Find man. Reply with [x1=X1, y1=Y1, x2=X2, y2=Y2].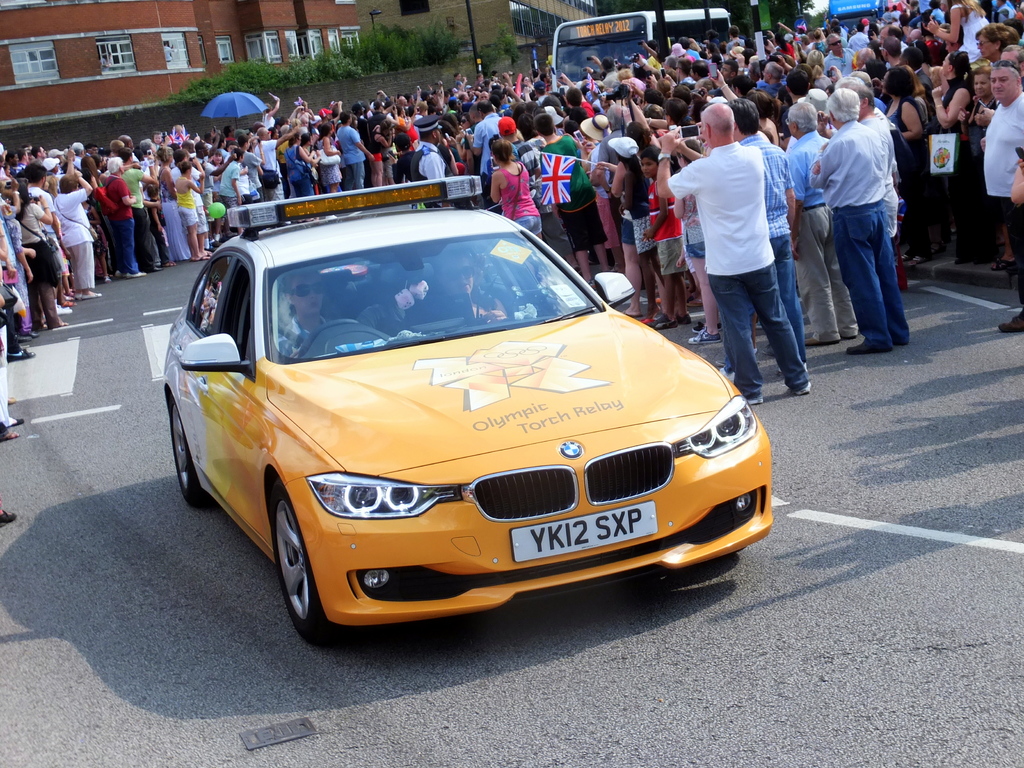
[x1=719, y1=62, x2=741, y2=79].
